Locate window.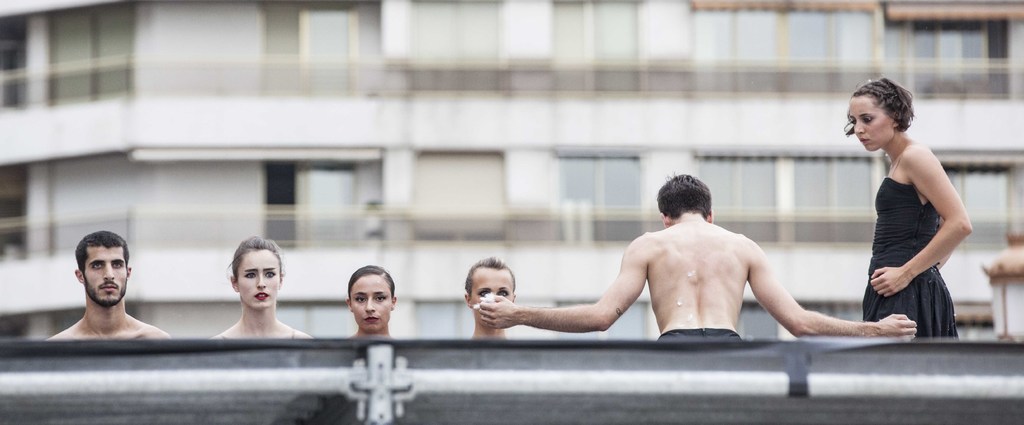
Bounding box: x1=260 y1=157 x2=381 y2=245.
